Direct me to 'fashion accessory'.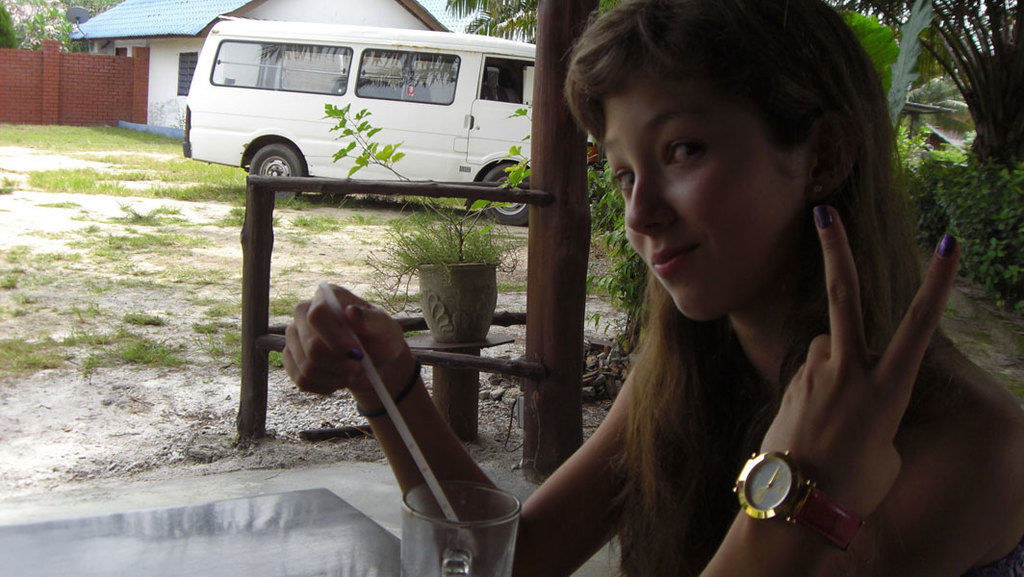
Direction: left=810, top=203, right=835, bottom=228.
